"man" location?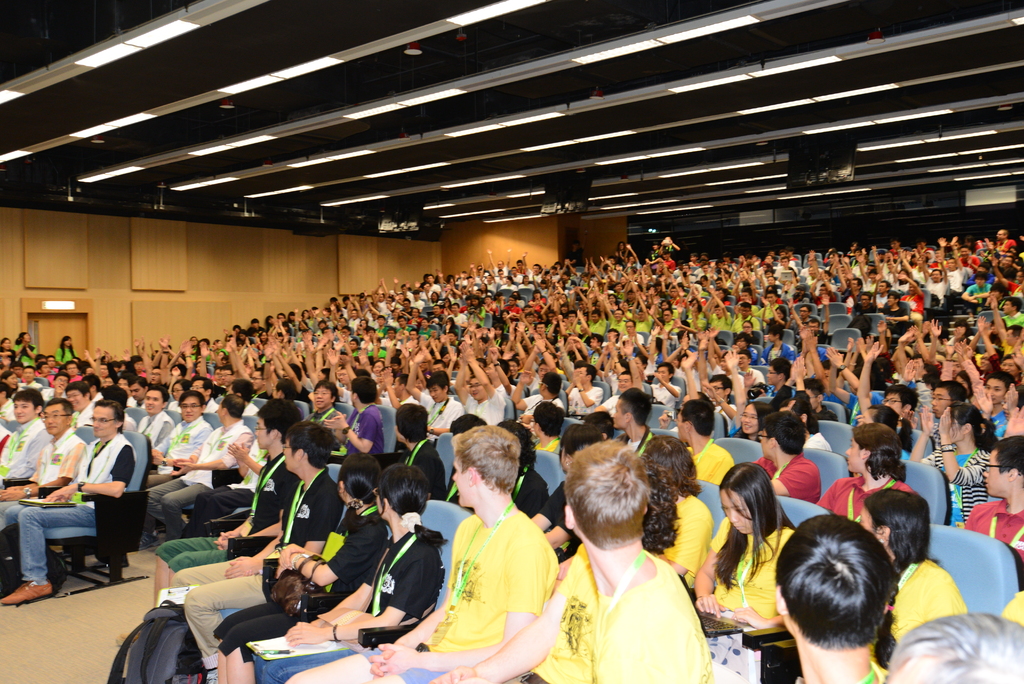
[611, 395, 651, 455]
